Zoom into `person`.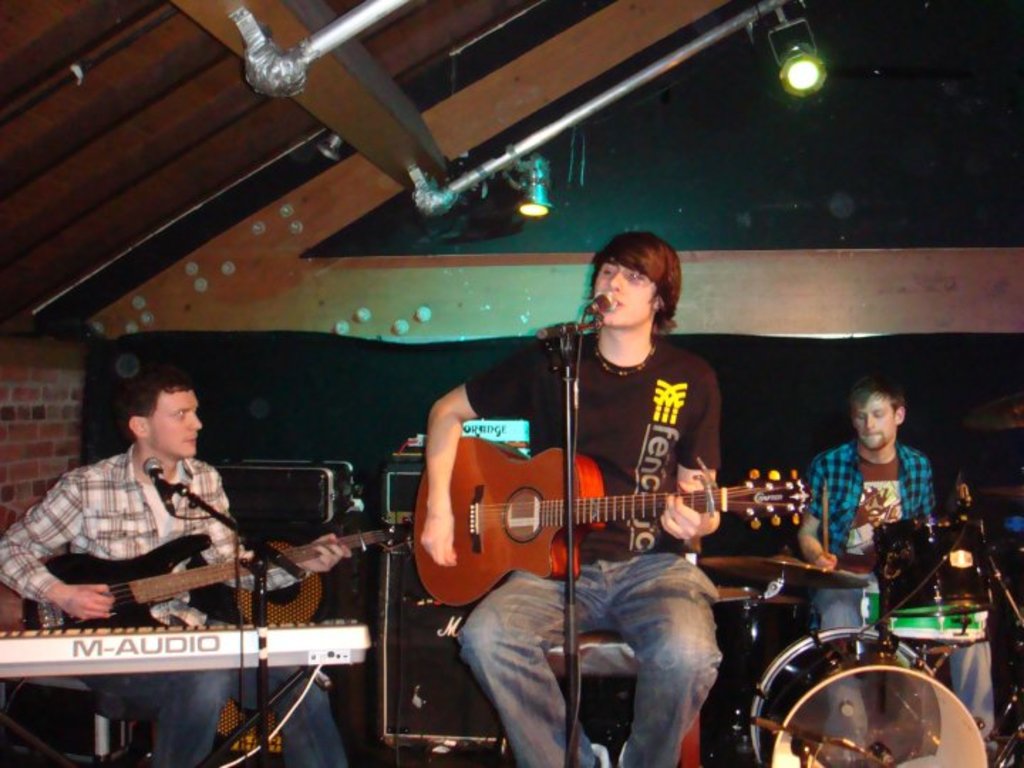
Zoom target: crop(0, 373, 353, 767).
